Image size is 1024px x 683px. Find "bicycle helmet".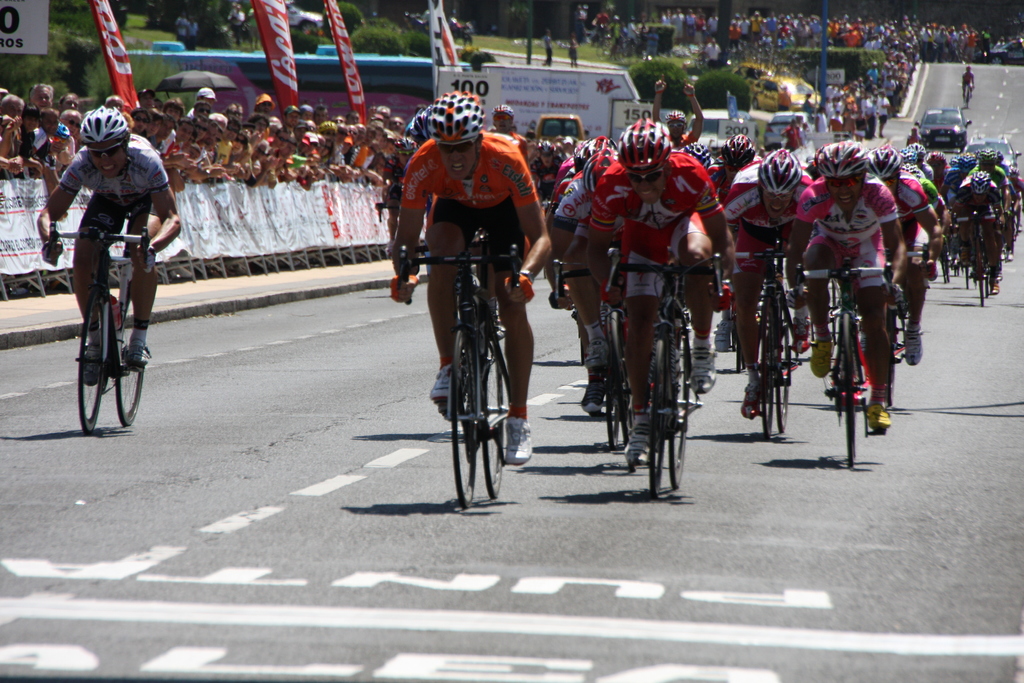
(585,154,604,197).
